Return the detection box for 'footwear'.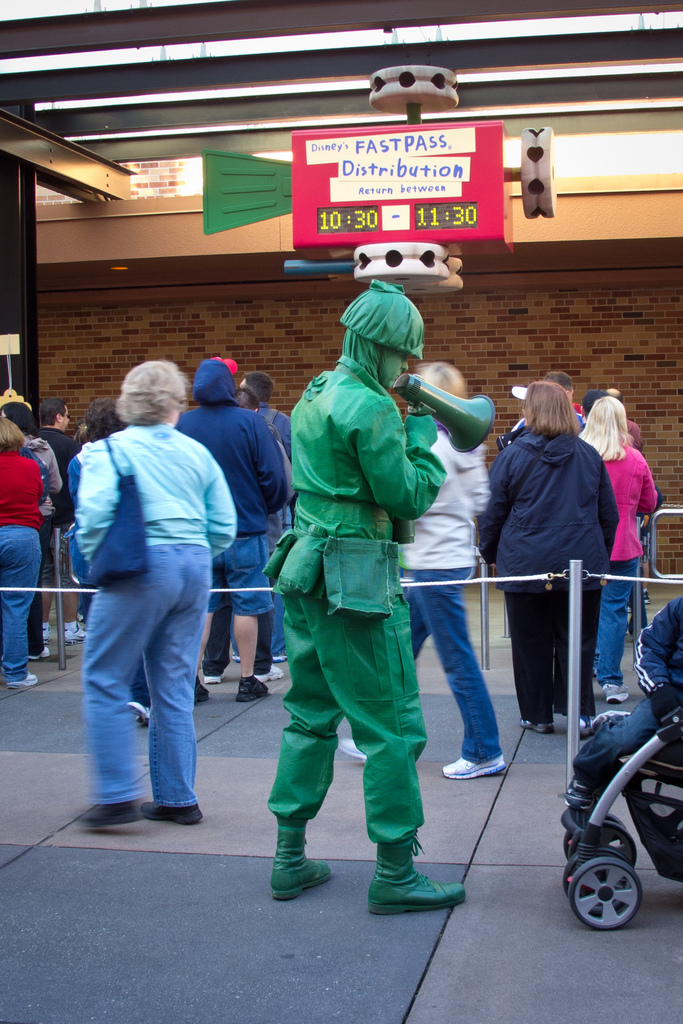
x1=338, y1=732, x2=373, y2=762.
